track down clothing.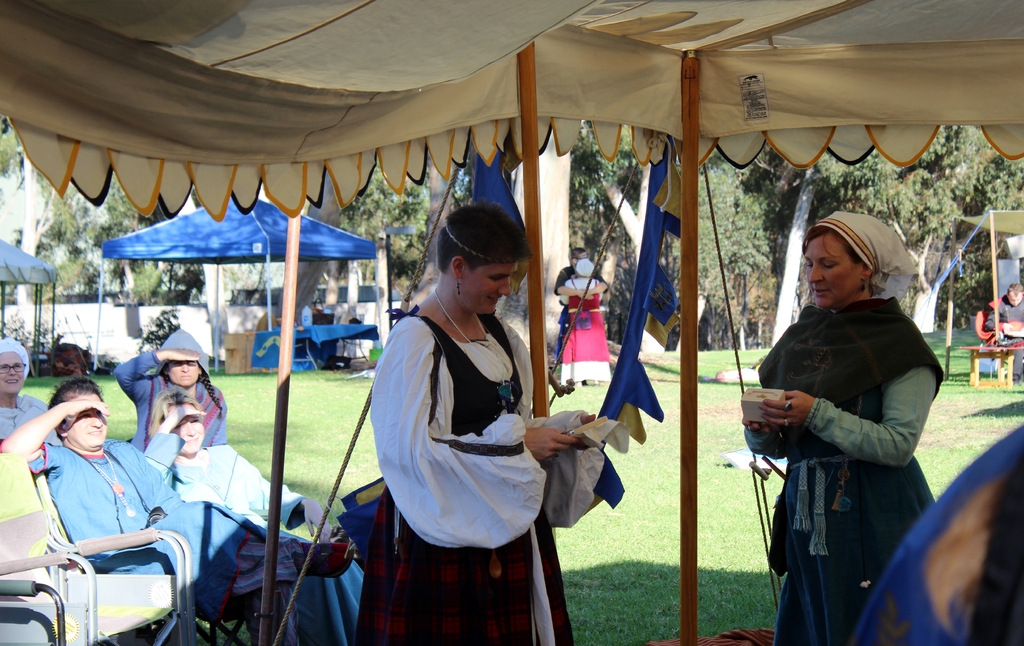
Tracked to region(108, 328, 232, 453).
